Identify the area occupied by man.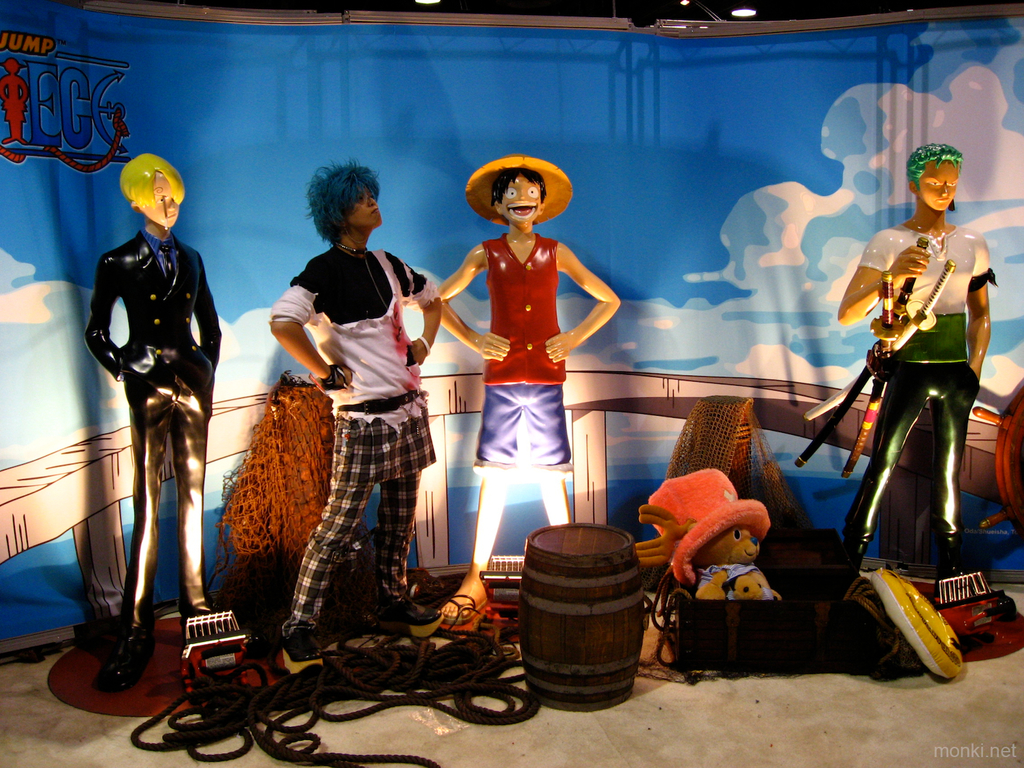
Area: 838/136/1001/612.
